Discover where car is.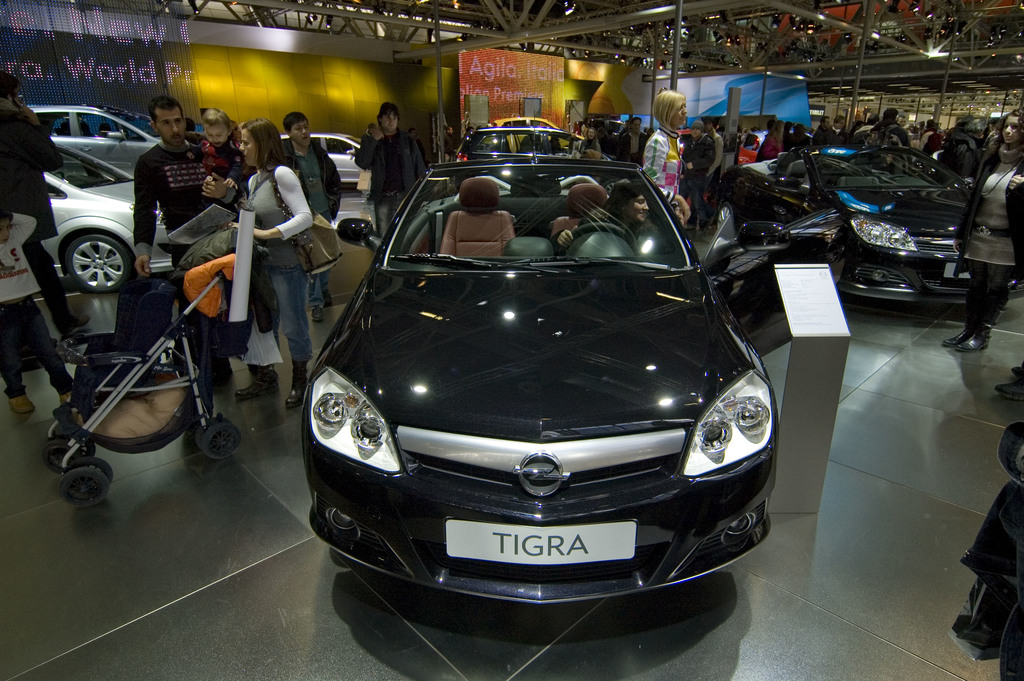
Discovered at region(501, 119, 572, 154).
